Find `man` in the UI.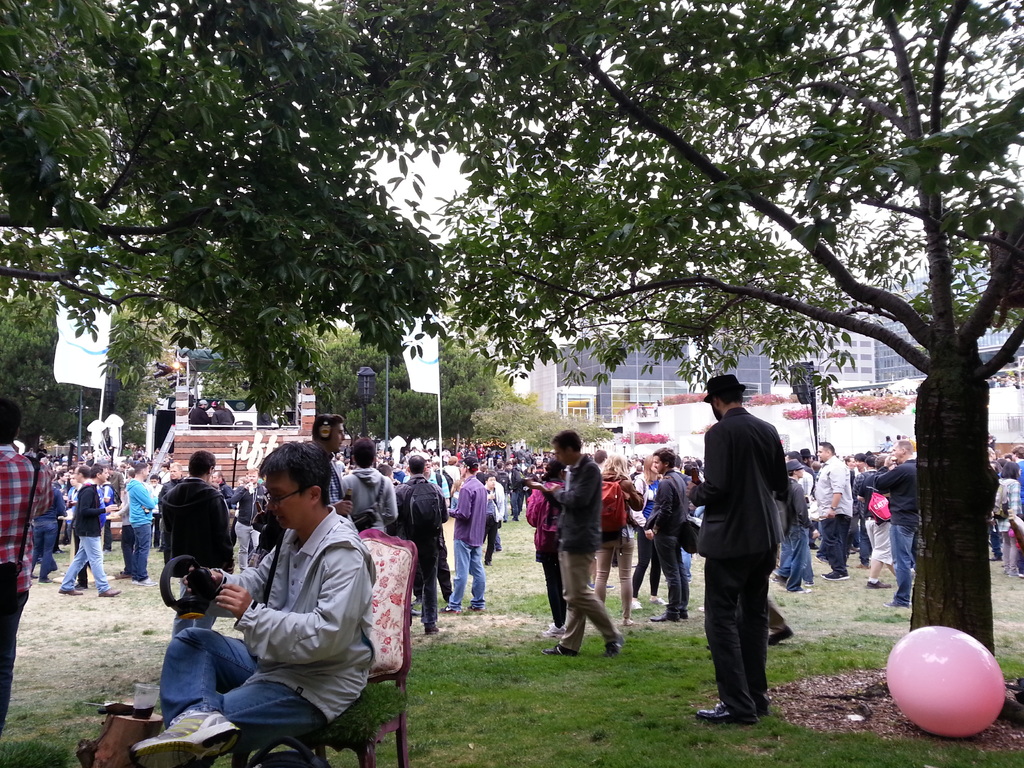
UI element at (left=852, top=447, right=861, bottom=549).
